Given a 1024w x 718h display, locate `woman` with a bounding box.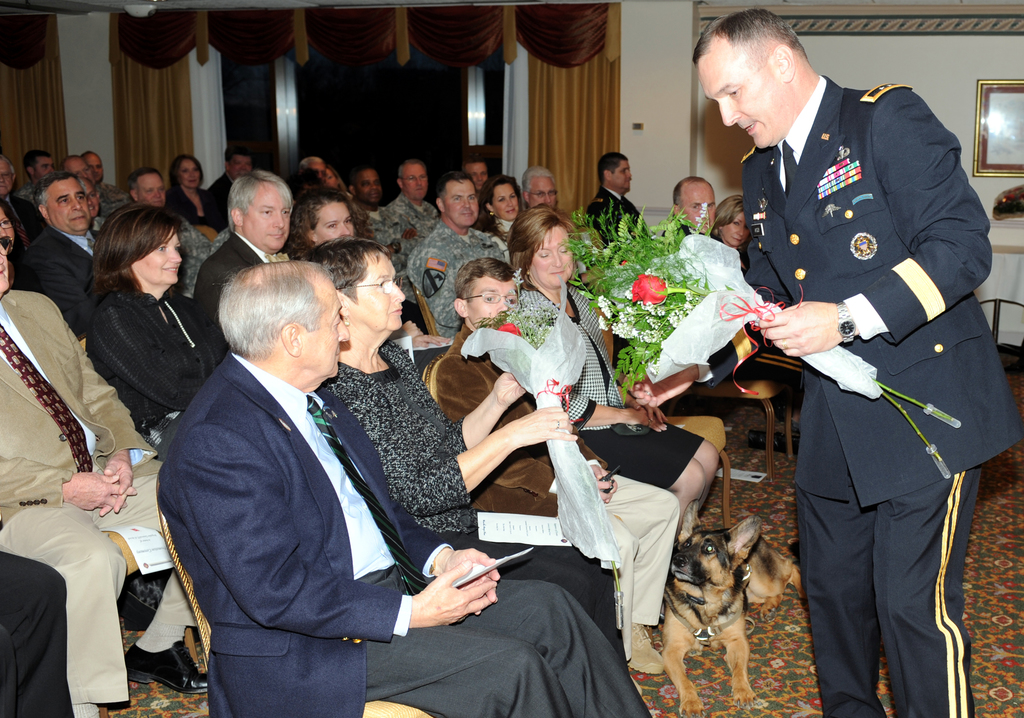
Located: 324:165:345:194.
